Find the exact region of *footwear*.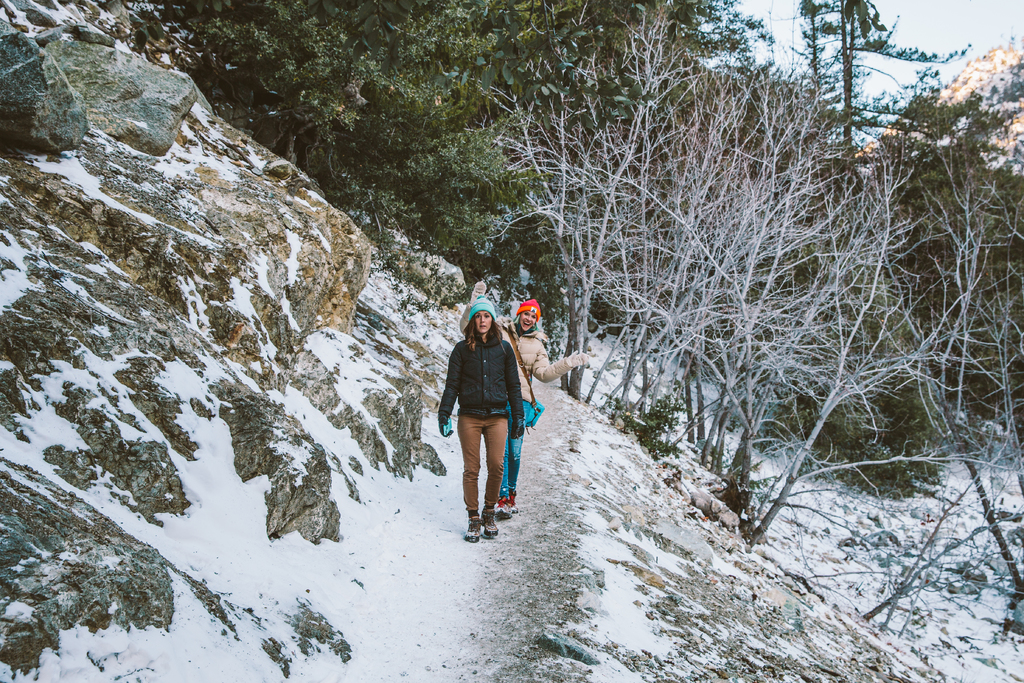
Exact region: crop(481, 509, 496, 534).
